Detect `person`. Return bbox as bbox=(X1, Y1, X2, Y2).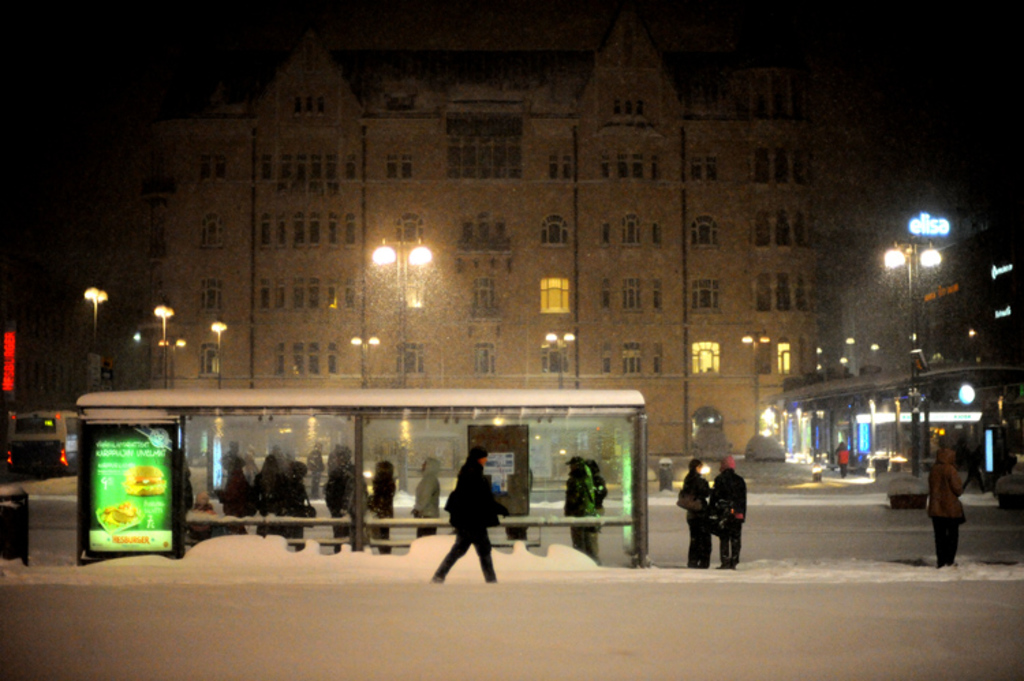
bbox=(253, 456, 283, 534).
